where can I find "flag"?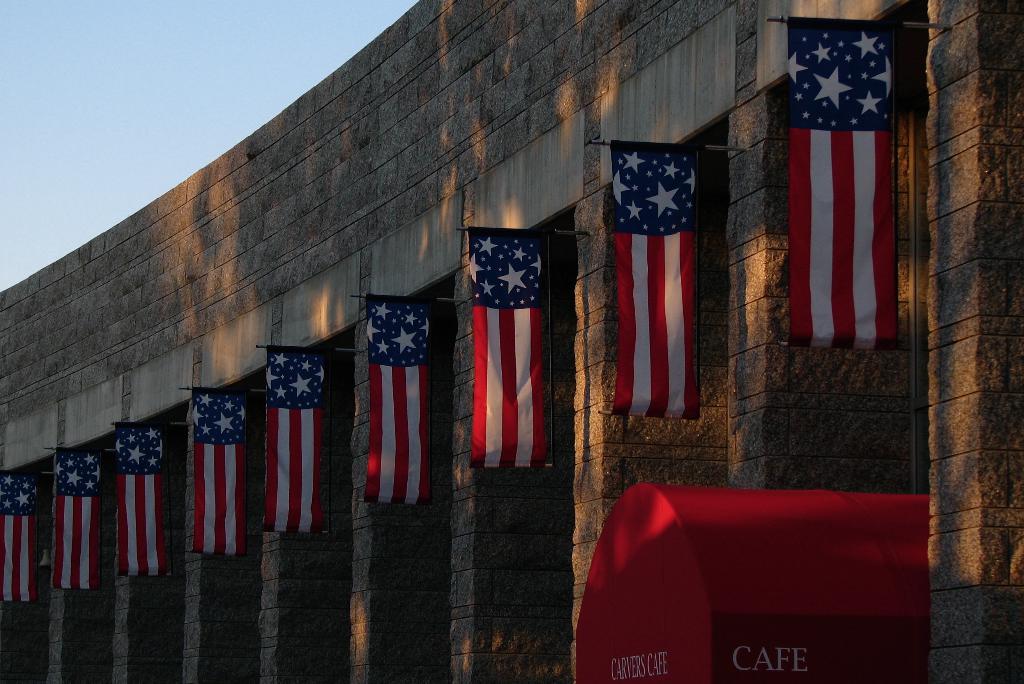
You can find it at BBox(366, 293, 433, 502).
